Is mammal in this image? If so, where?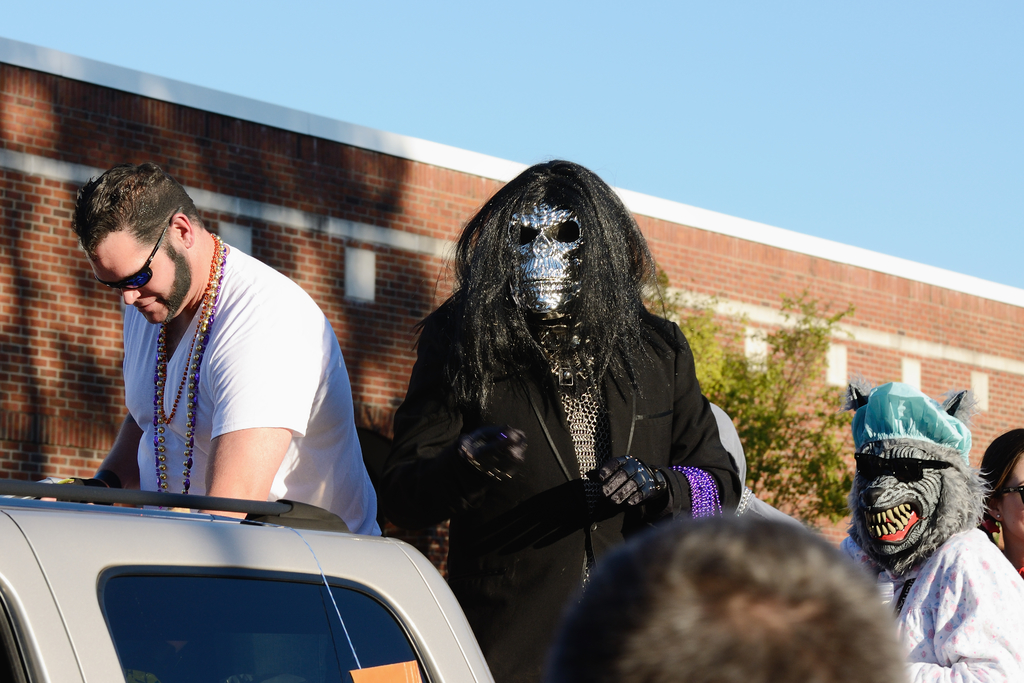
Yes, at 976,427,1023,587.
